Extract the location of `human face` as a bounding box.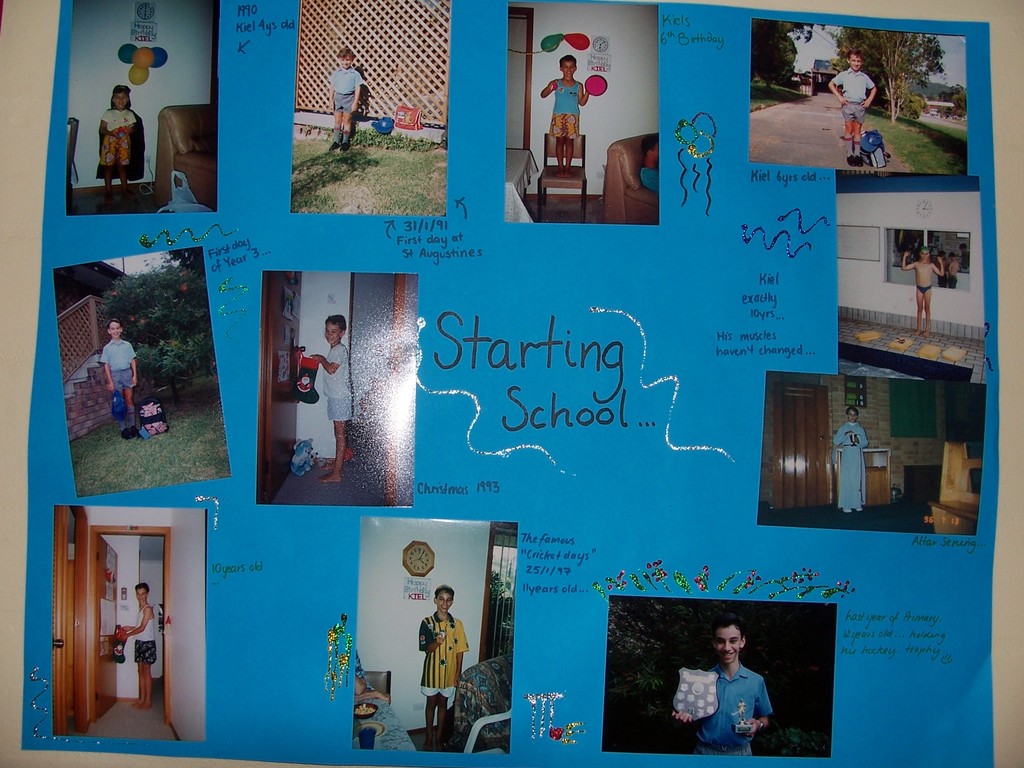
{"left": 323, "top": 321, "right": 339, "bottom": 343}.
